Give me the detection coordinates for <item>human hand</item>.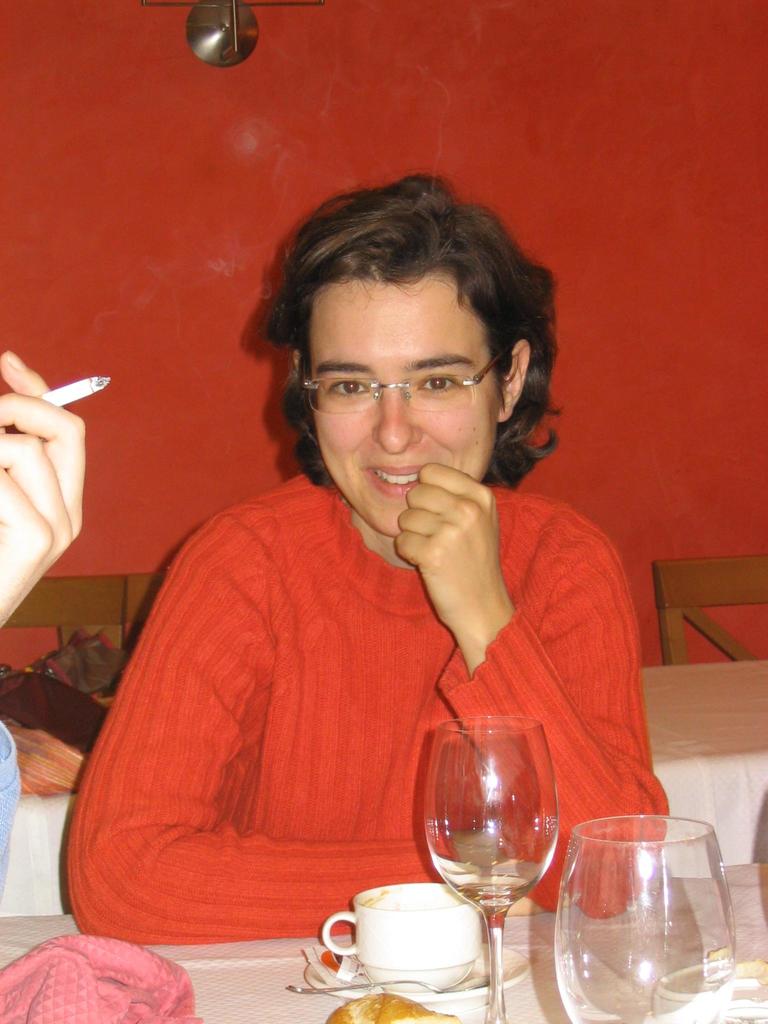
detection(481, 855, 546, 916).
